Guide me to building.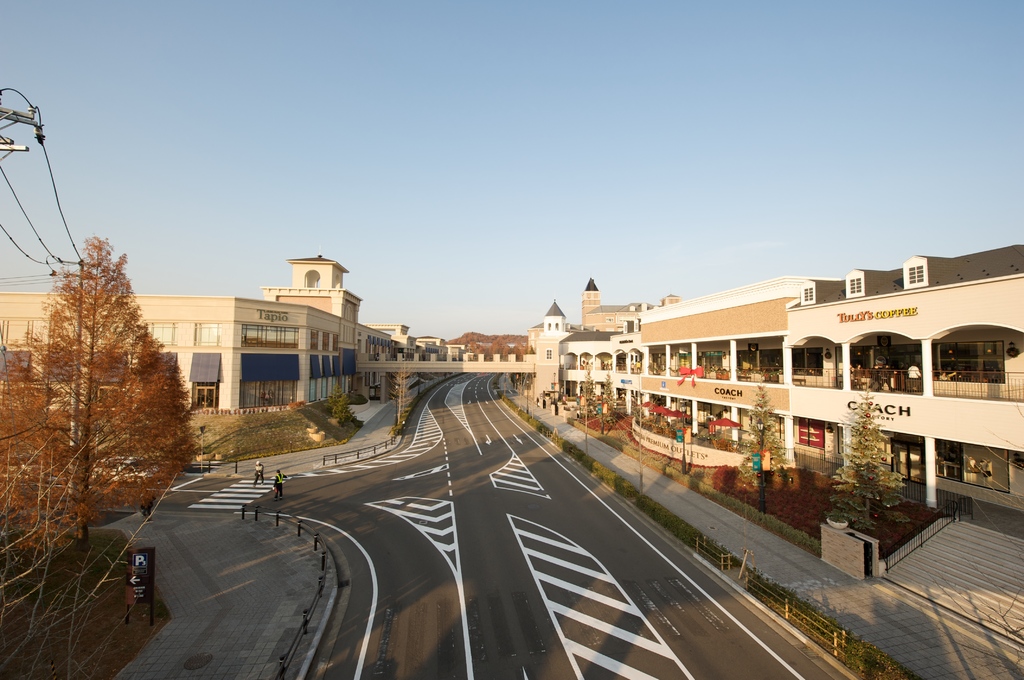
Guidance: region(783, 240, 1023, 502).
